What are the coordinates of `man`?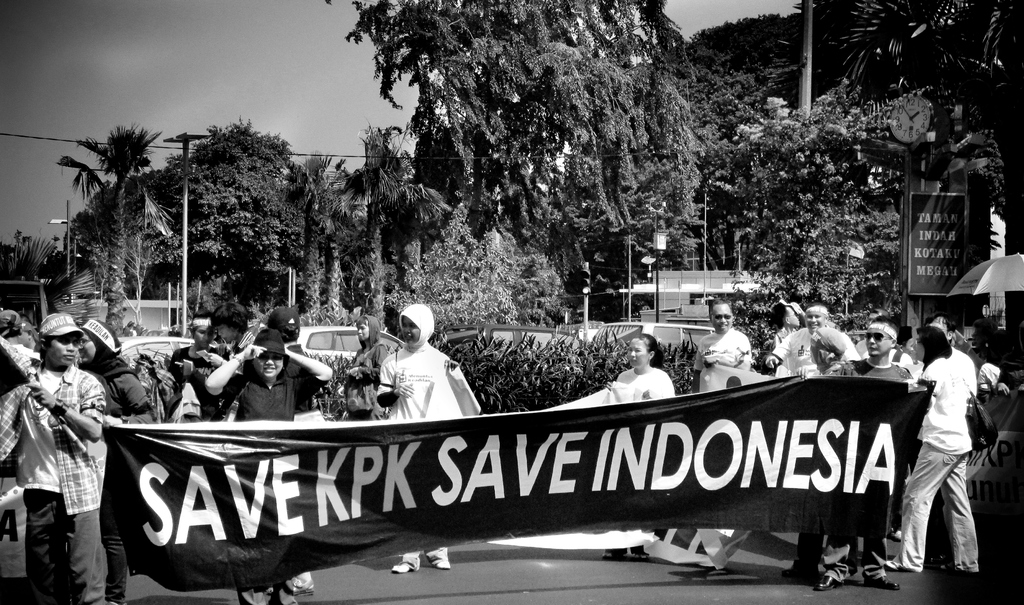
[left=828, top=321, right=911, bottom=604].
